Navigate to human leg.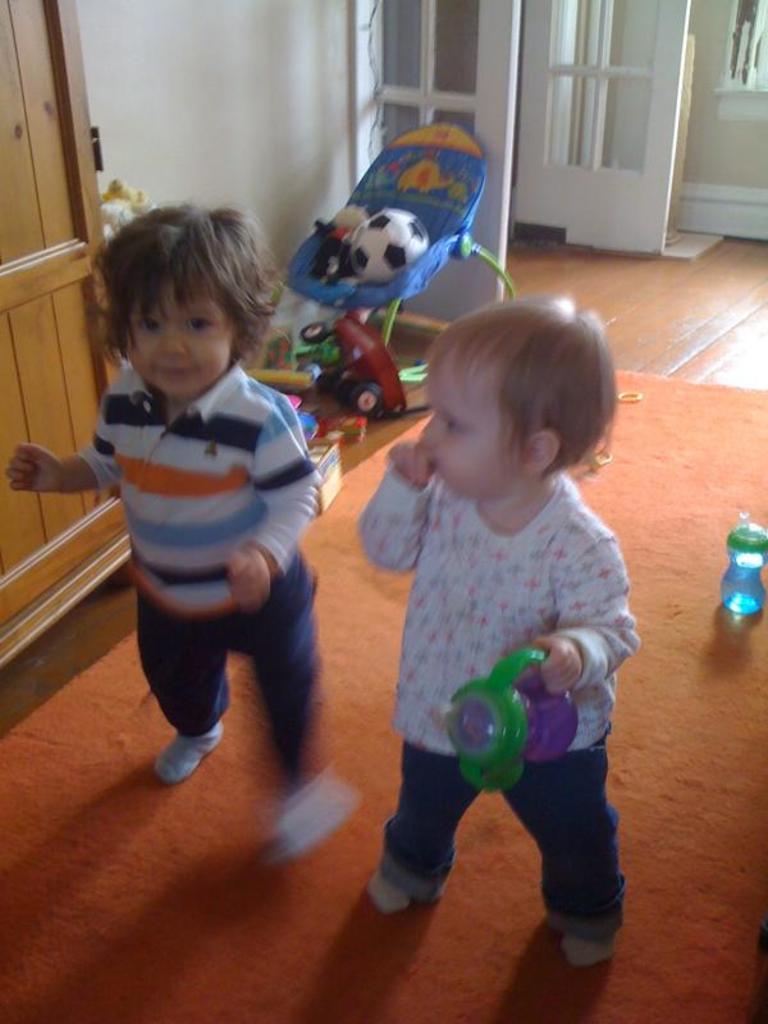
Navigation target: pyautogui.locateOnScreen(137, 585, 234, 785).
